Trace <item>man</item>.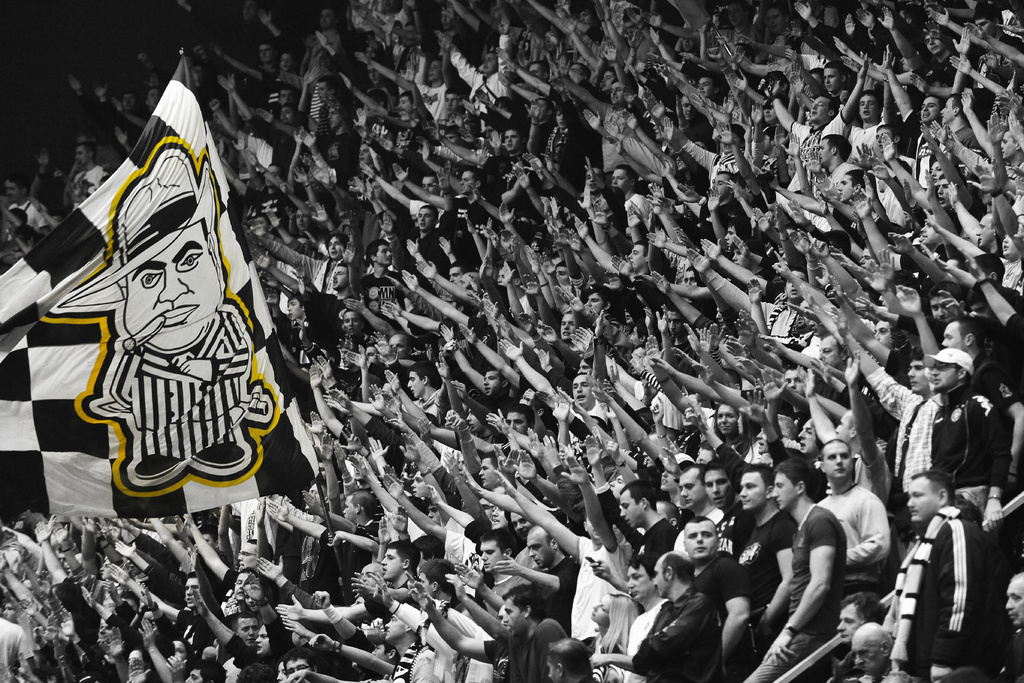
Traced to <box>740,459,852,682</box>.
